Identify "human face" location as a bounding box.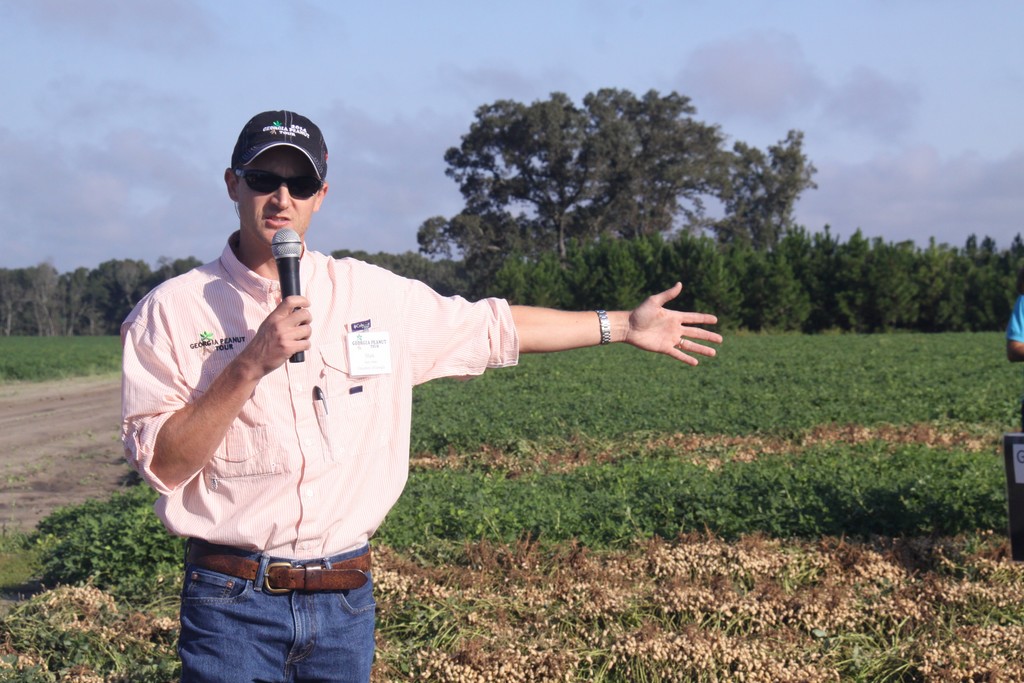
237 146 320 245.
